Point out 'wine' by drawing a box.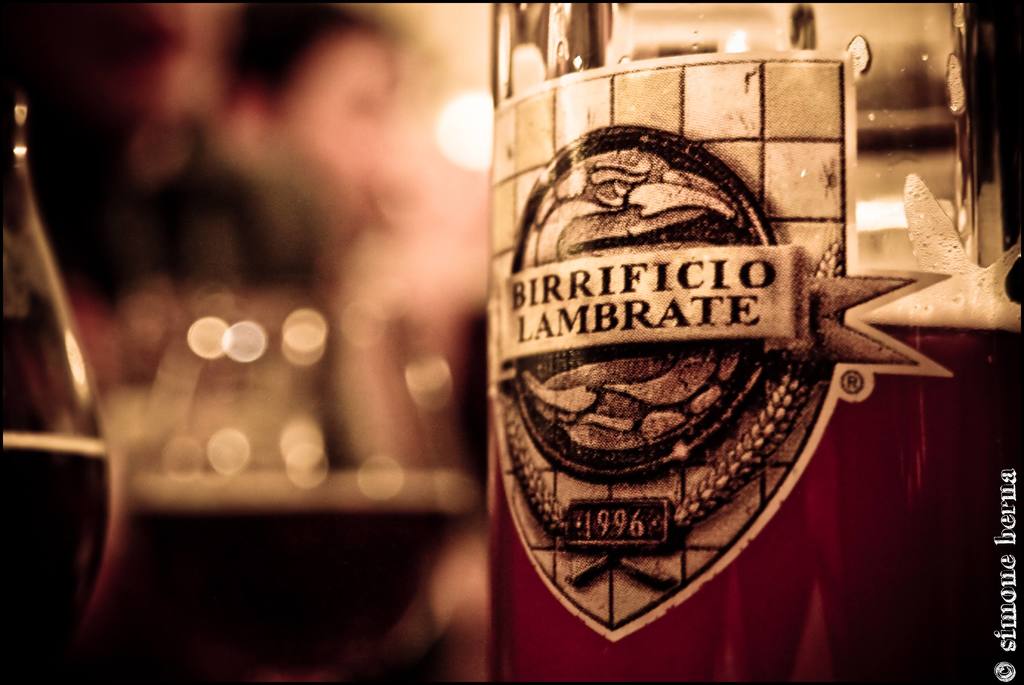
x1=0 y1=439 x2=110 y2=684.
